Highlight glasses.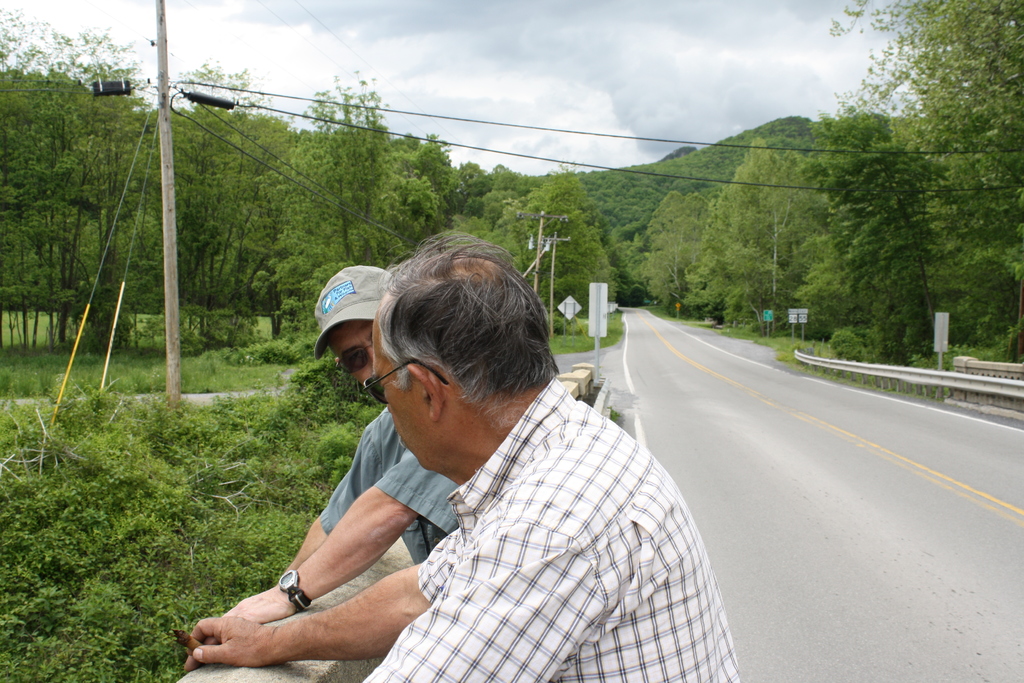
Highlighted region: 364 357 447 386.
